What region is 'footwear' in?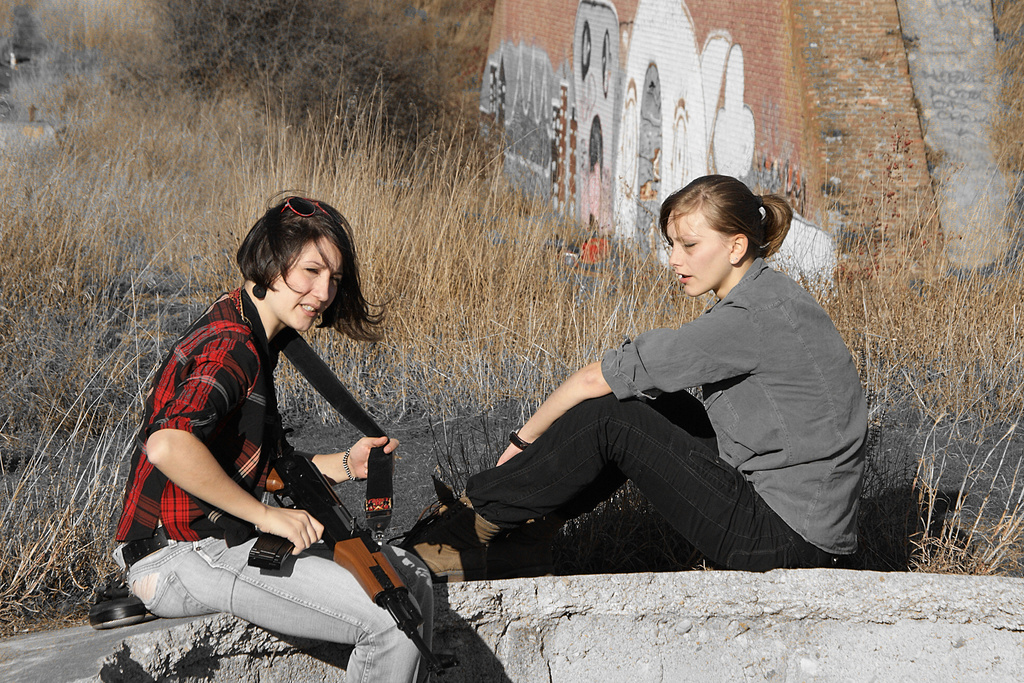
[489, 520, 536, 578].
